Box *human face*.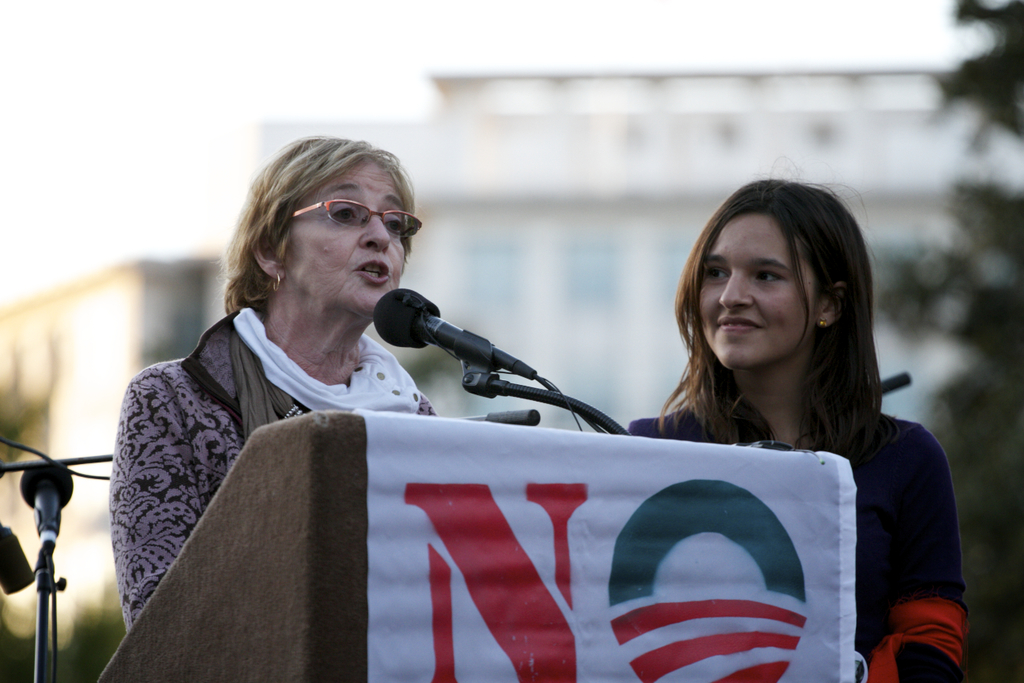
(left=698, top=208, right=826, bottom=366).
